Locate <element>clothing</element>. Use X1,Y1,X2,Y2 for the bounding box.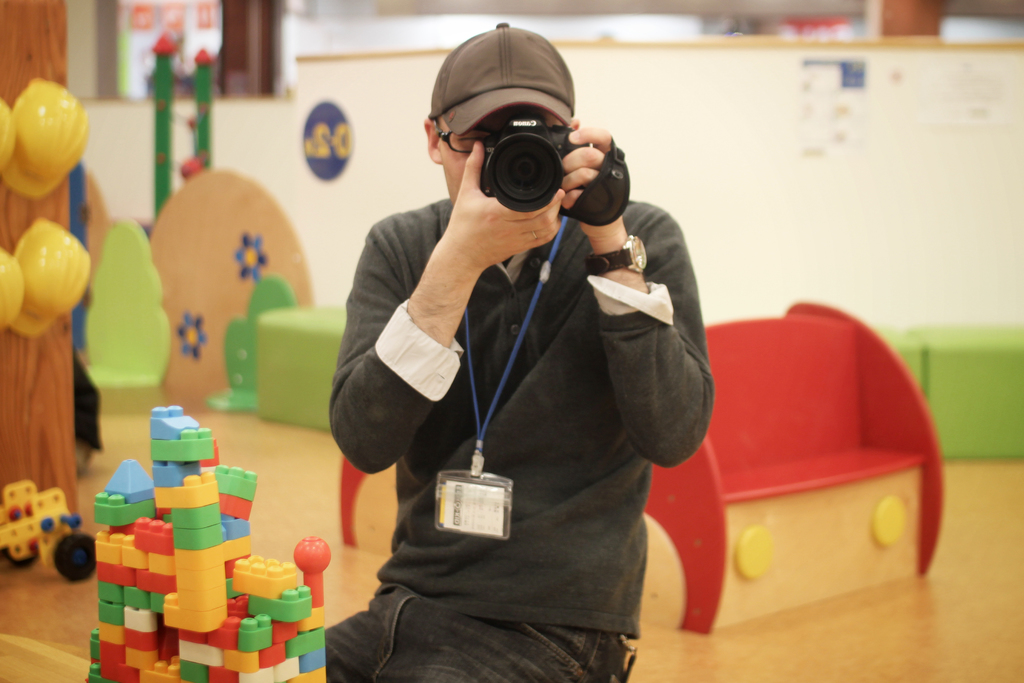
307,135,731,652.
